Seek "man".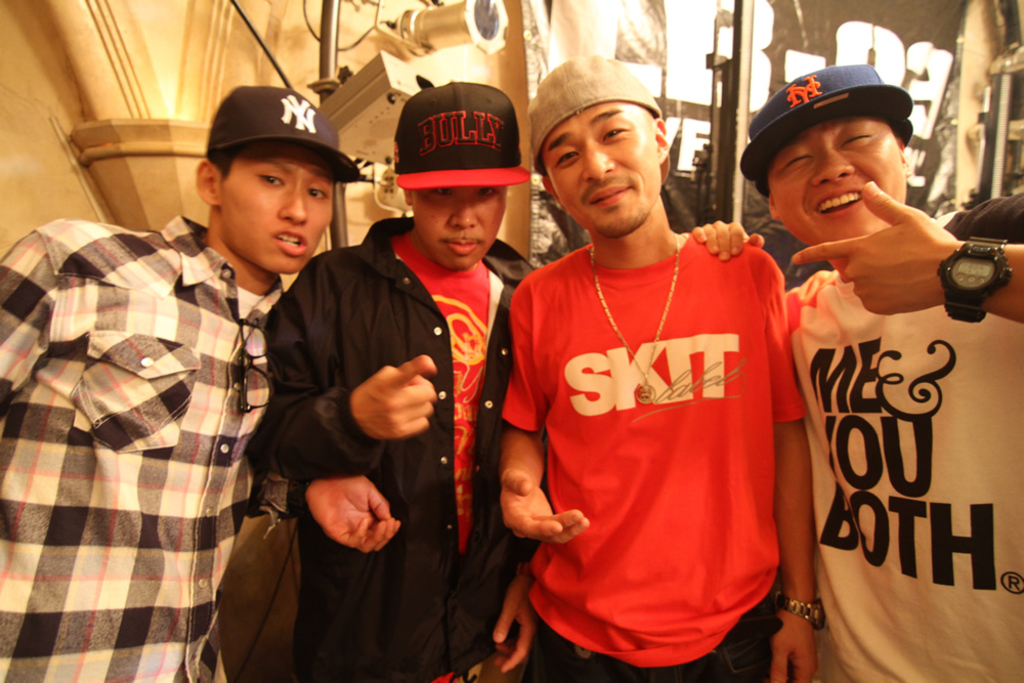
x1=0 y1=85 x2=361 y2=682.
